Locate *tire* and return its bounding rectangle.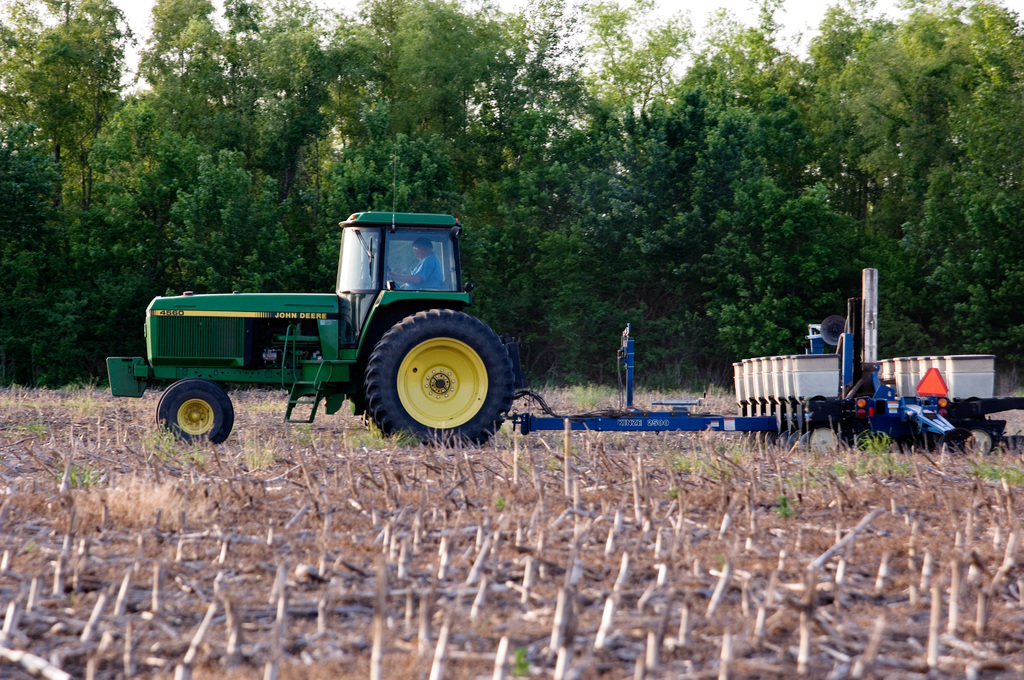
region(362, 305, 519, 455).
